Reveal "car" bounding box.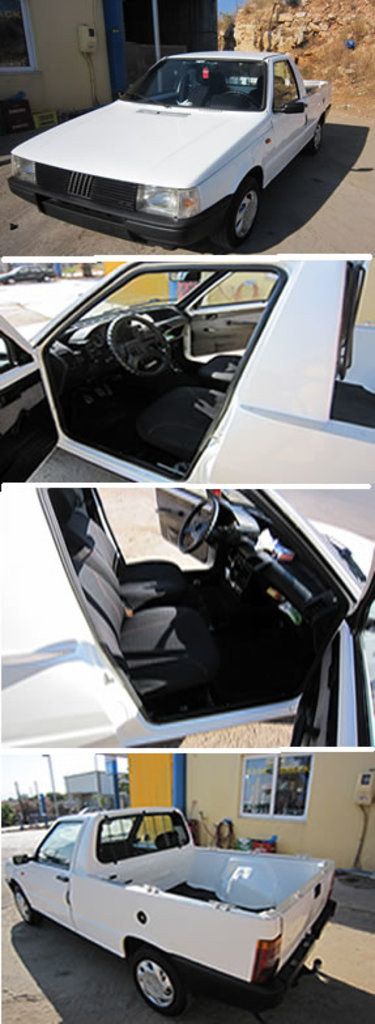
Revealed: region(0, 806, 336, 1014).
